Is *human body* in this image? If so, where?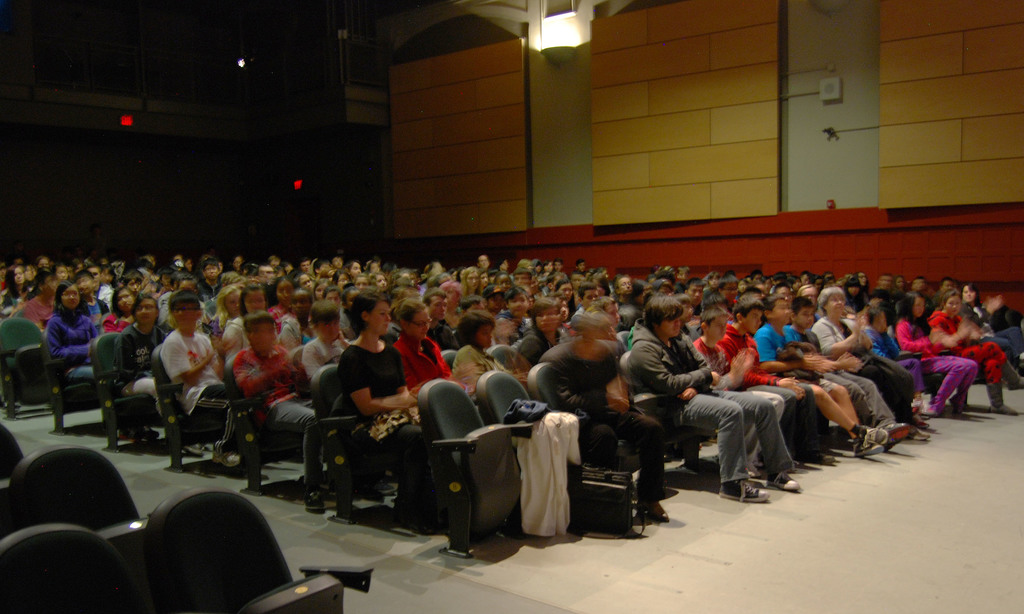
Yes, at 40:282:104:380.
